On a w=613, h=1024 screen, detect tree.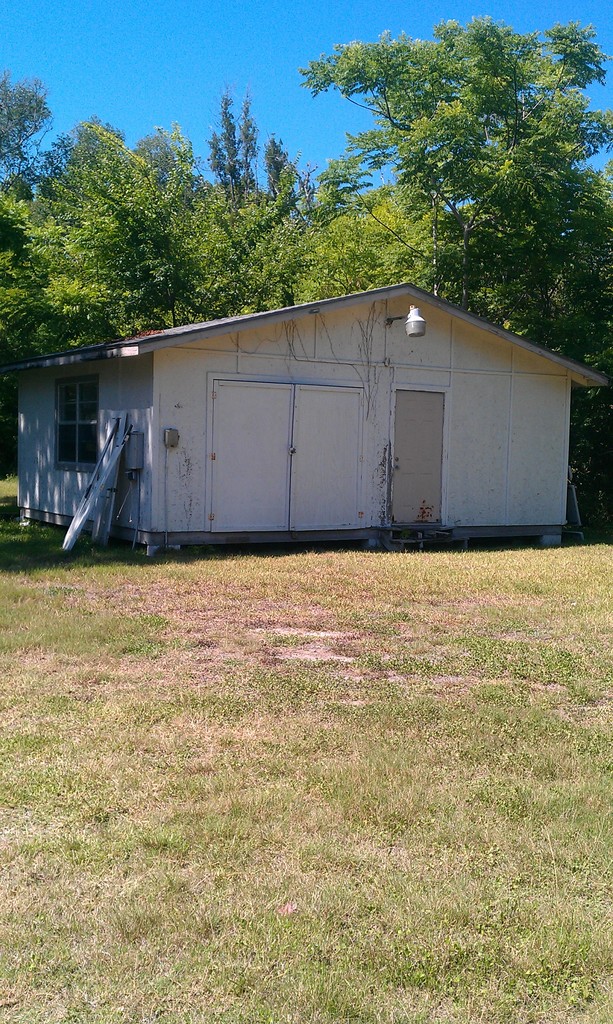
box=[299, 12, 612, 544].
